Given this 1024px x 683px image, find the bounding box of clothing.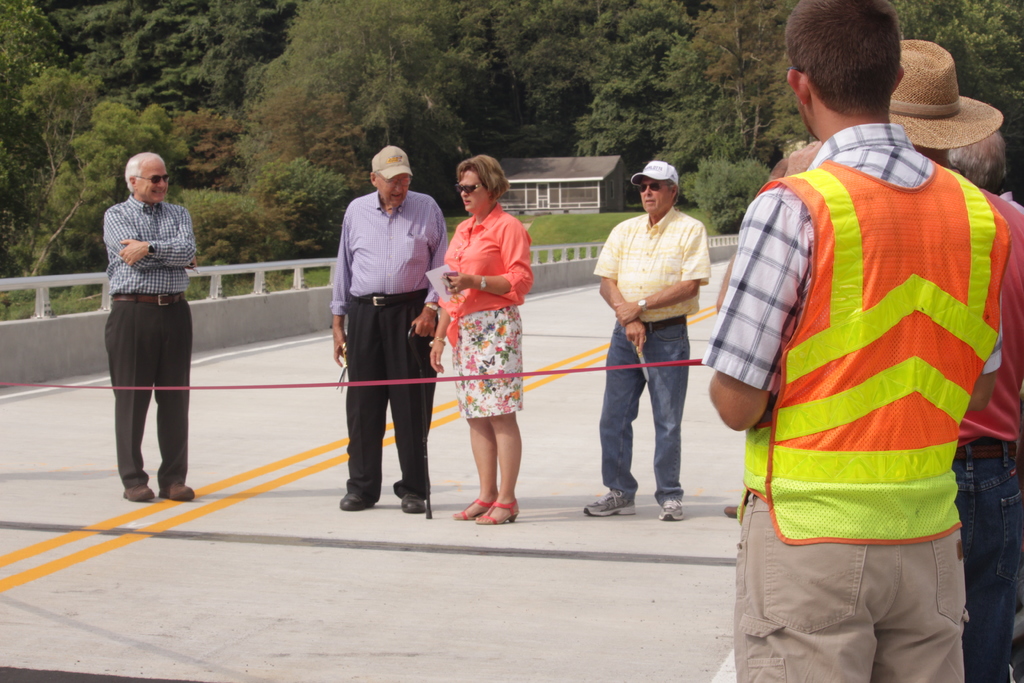
l=332, t=186, r=446, b=504.
